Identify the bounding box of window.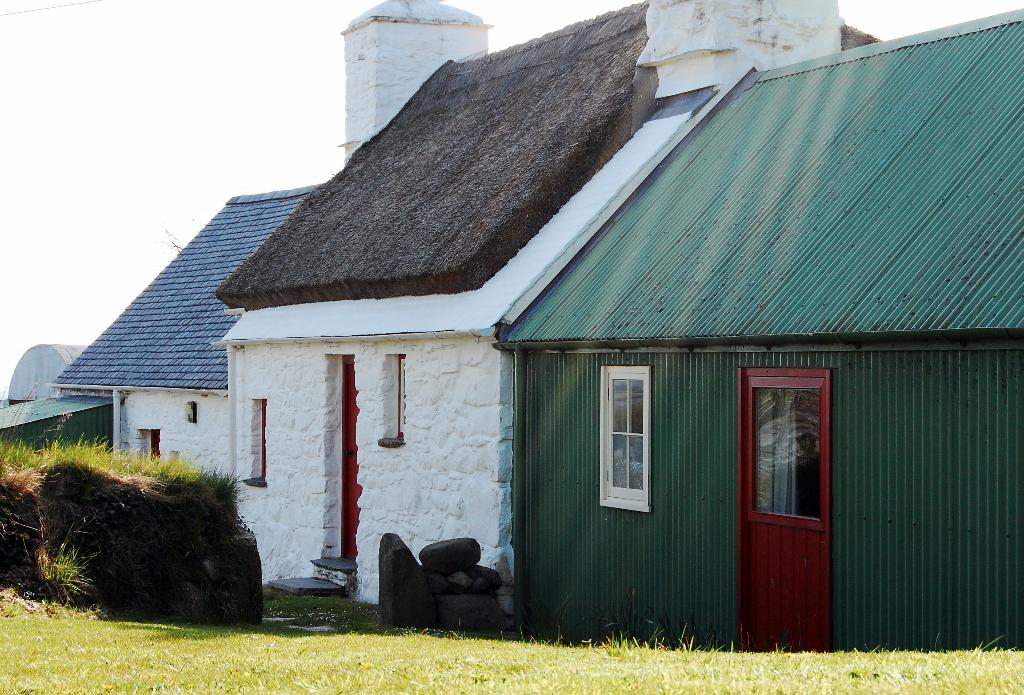
bbox=[120, 419, 178, 471].
